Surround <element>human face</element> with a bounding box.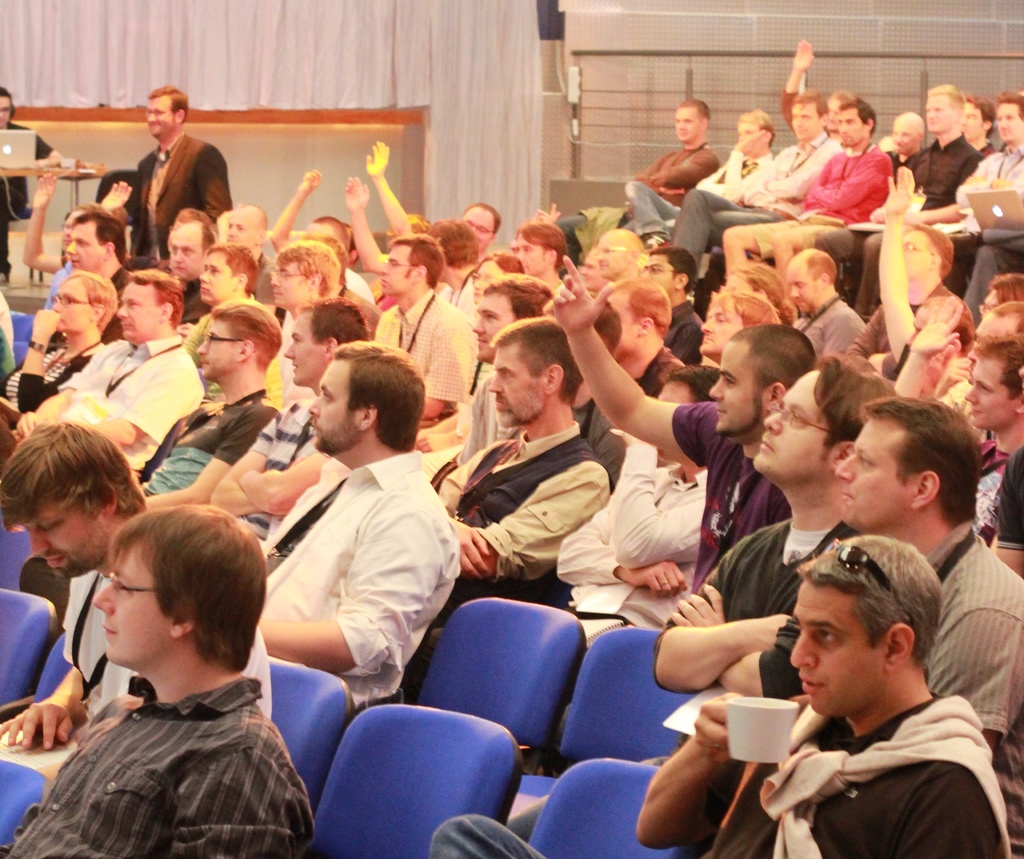
(788,574,886,723).
